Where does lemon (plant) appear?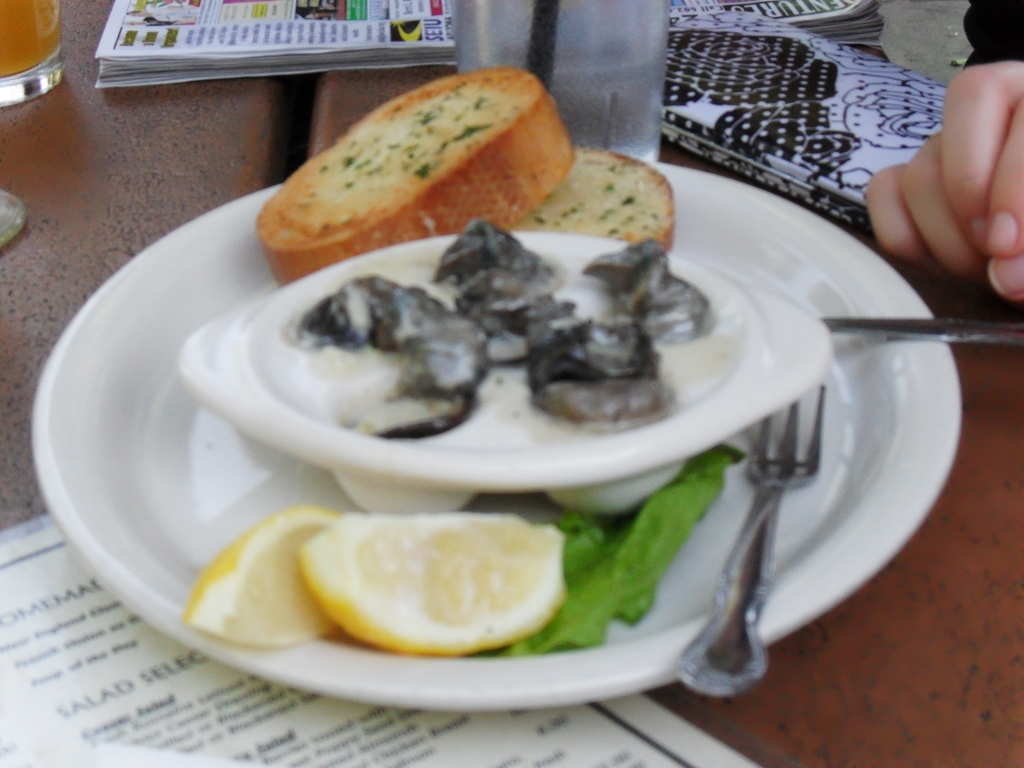
Appears at x1=182, y1=507, x2=335, y2=648.
